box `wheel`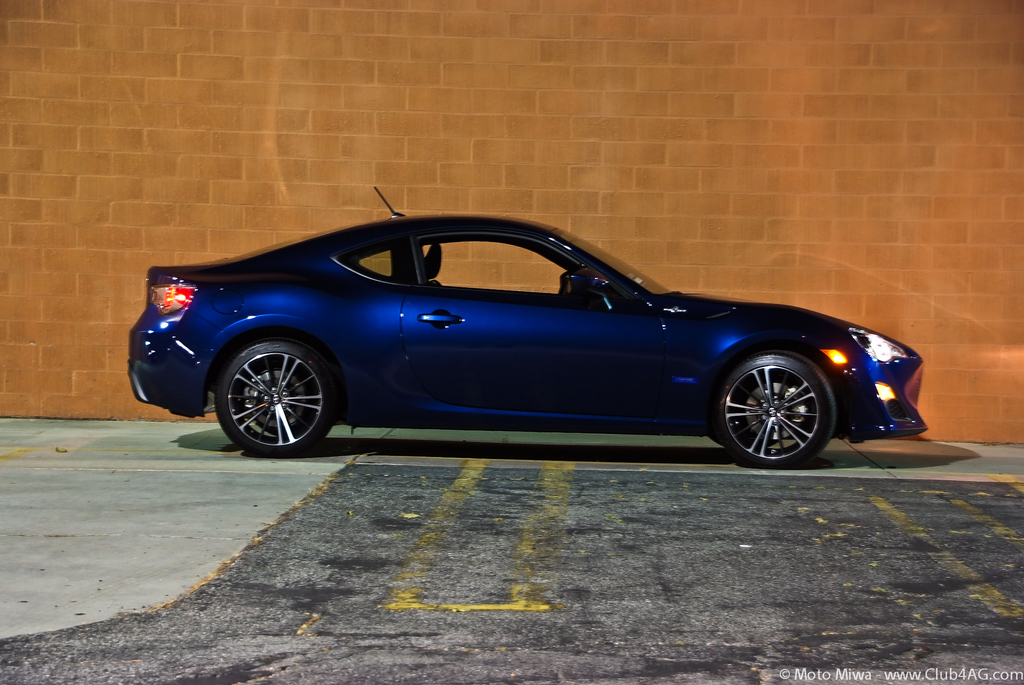
210, 337, 345, 452
